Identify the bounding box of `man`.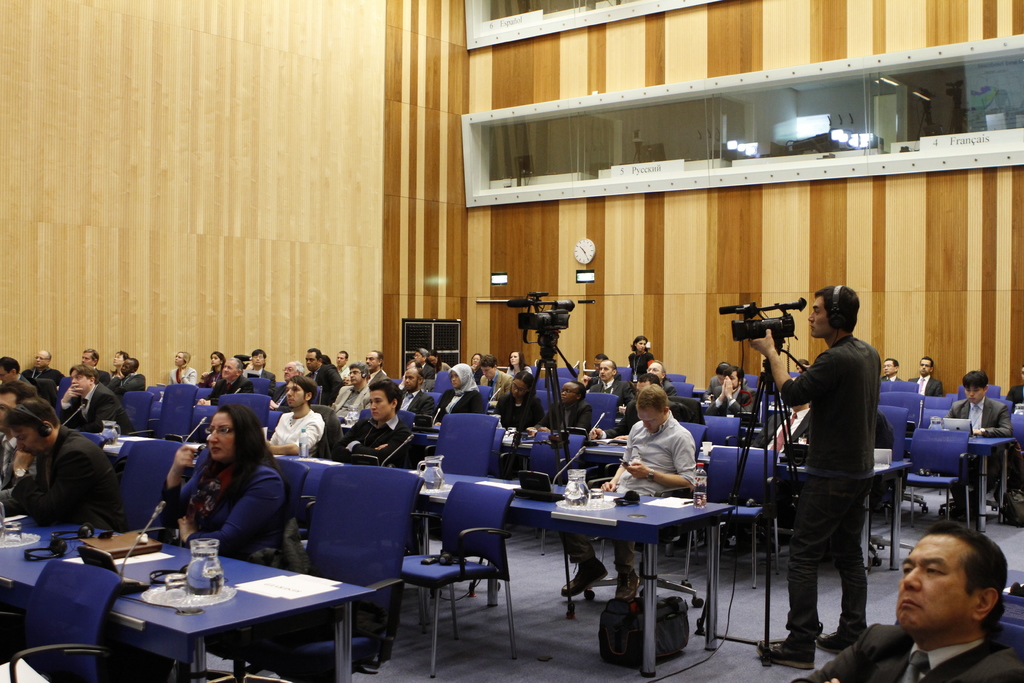
[left=0, top=379, right=38, bottom=511].
